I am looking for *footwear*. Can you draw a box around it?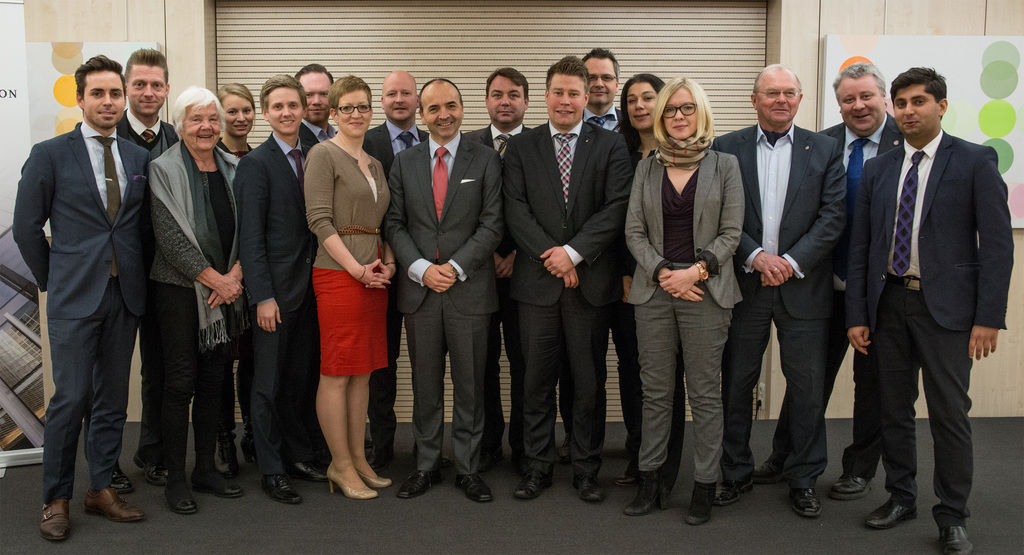
Sure, the bounding box is [left=582, top=473, right=599, bottom=508].
